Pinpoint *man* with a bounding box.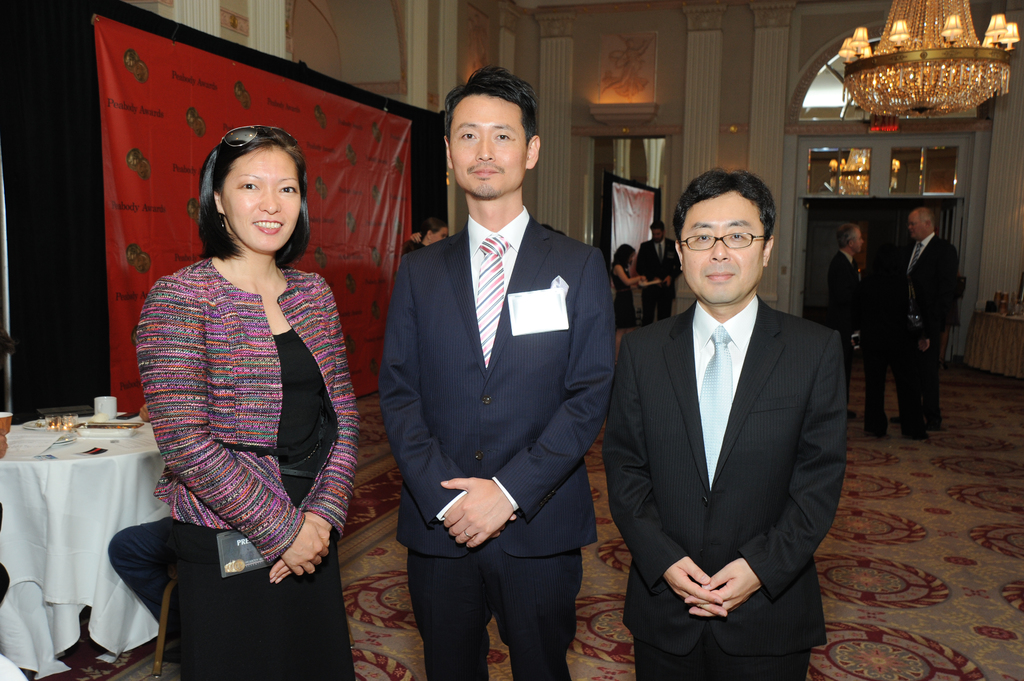
x1=608 y1=164 x2=858 y2=673.
